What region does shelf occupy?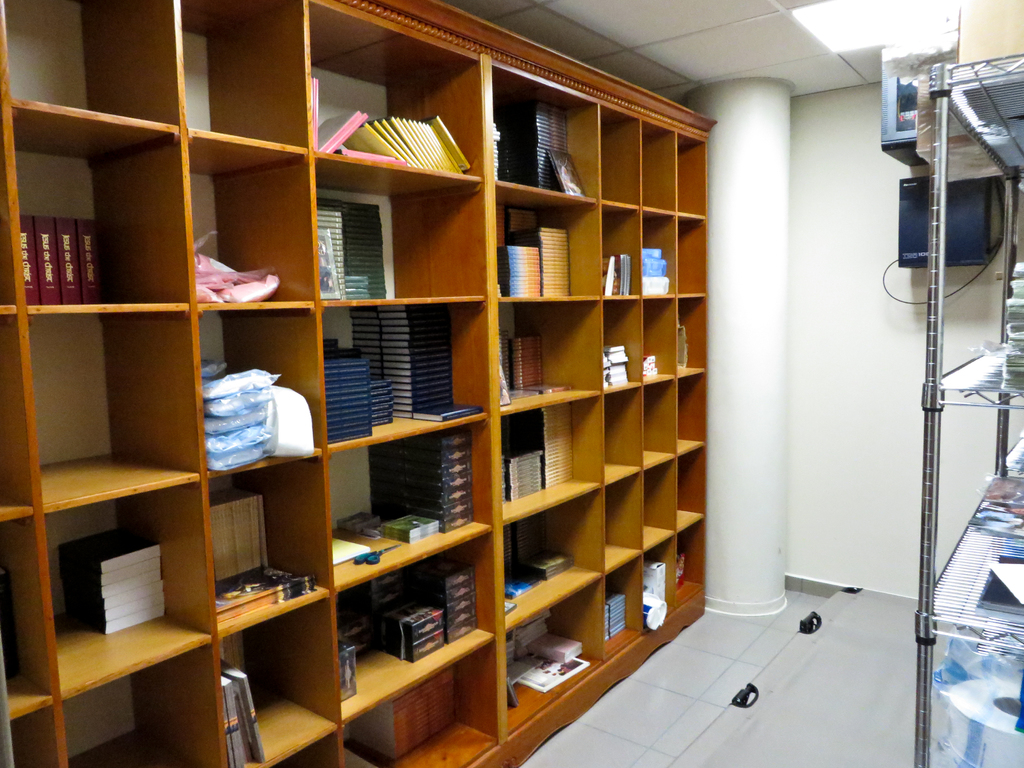
[x1=596, y1=89, x2=641, y2=208].
